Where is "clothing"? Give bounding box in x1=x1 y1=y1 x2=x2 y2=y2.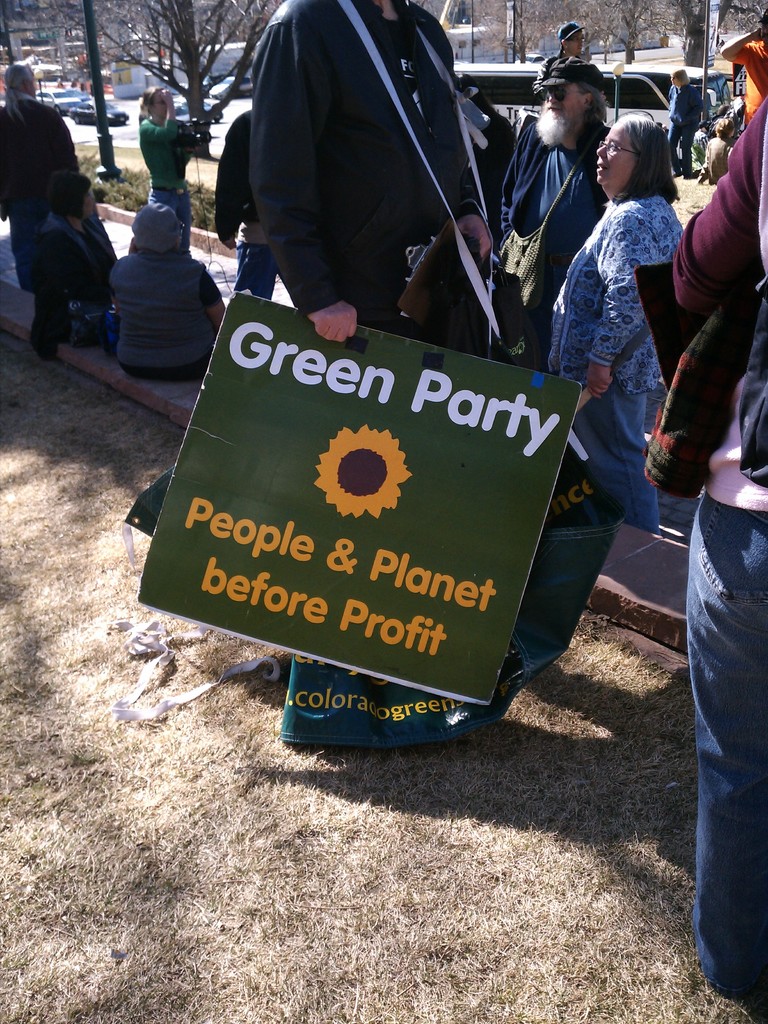
x1=531 y1=59 x2=585 y2=101.
